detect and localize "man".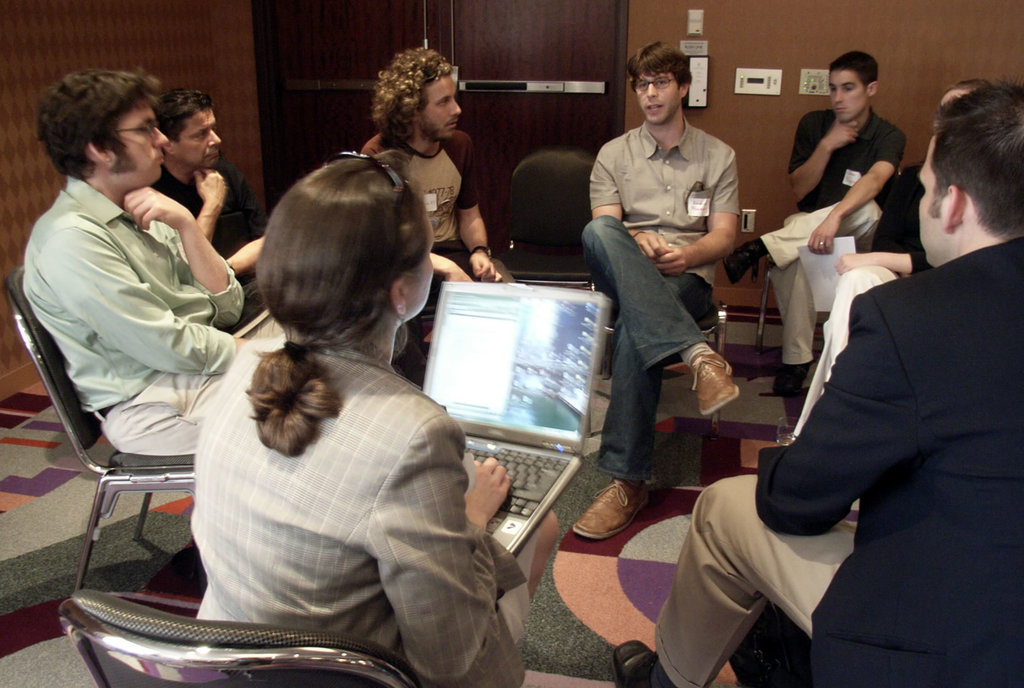
Localized at bbox(143, 87, 270, 331).
